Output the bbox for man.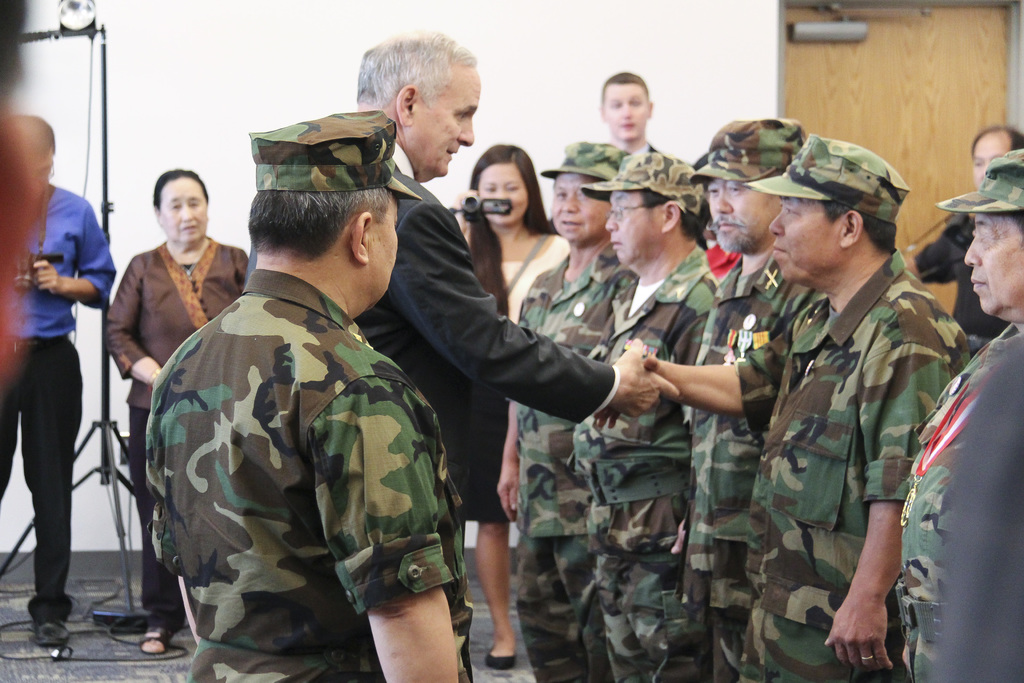
[892,150,1023,682].
